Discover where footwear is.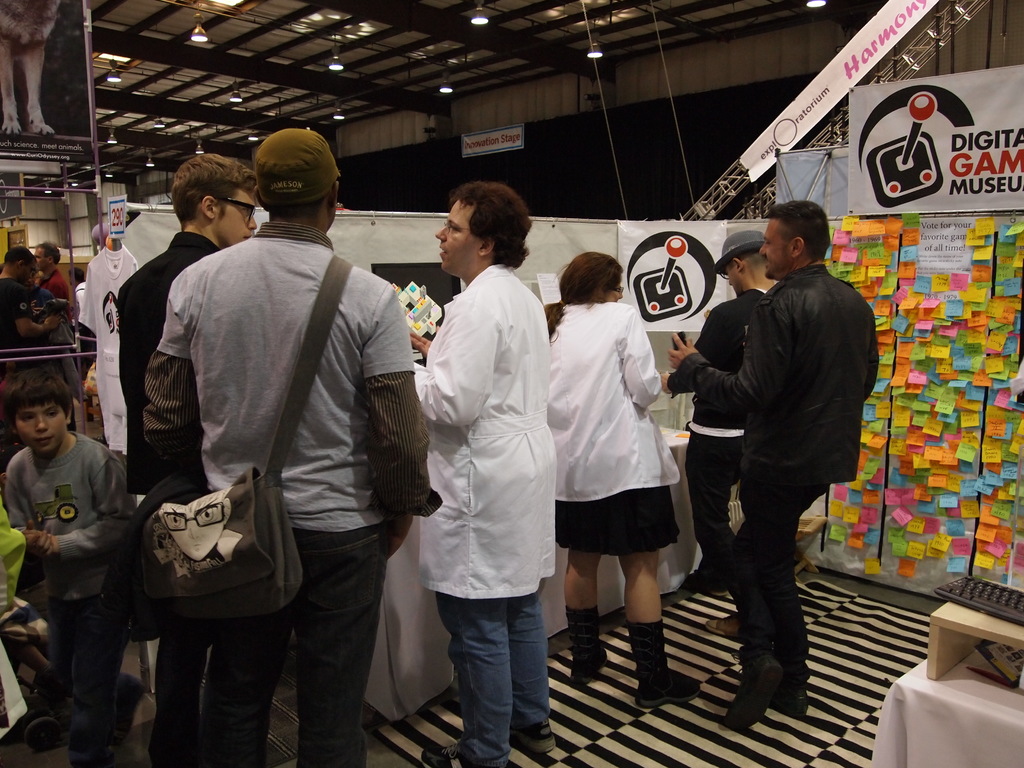
Discovered at {"left": 774, "top": 677, "right": 815, "bottom": 716}.
